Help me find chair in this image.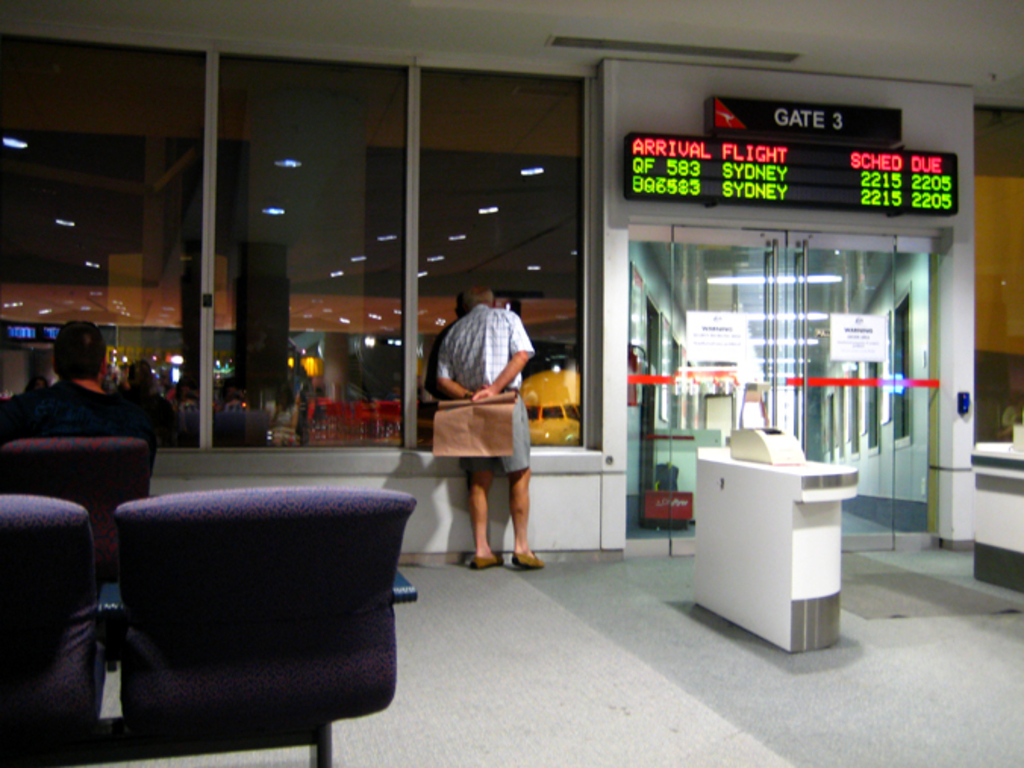
Found it: {"left": 55, "top": 459, "right": 423, "bottom": 762}.
